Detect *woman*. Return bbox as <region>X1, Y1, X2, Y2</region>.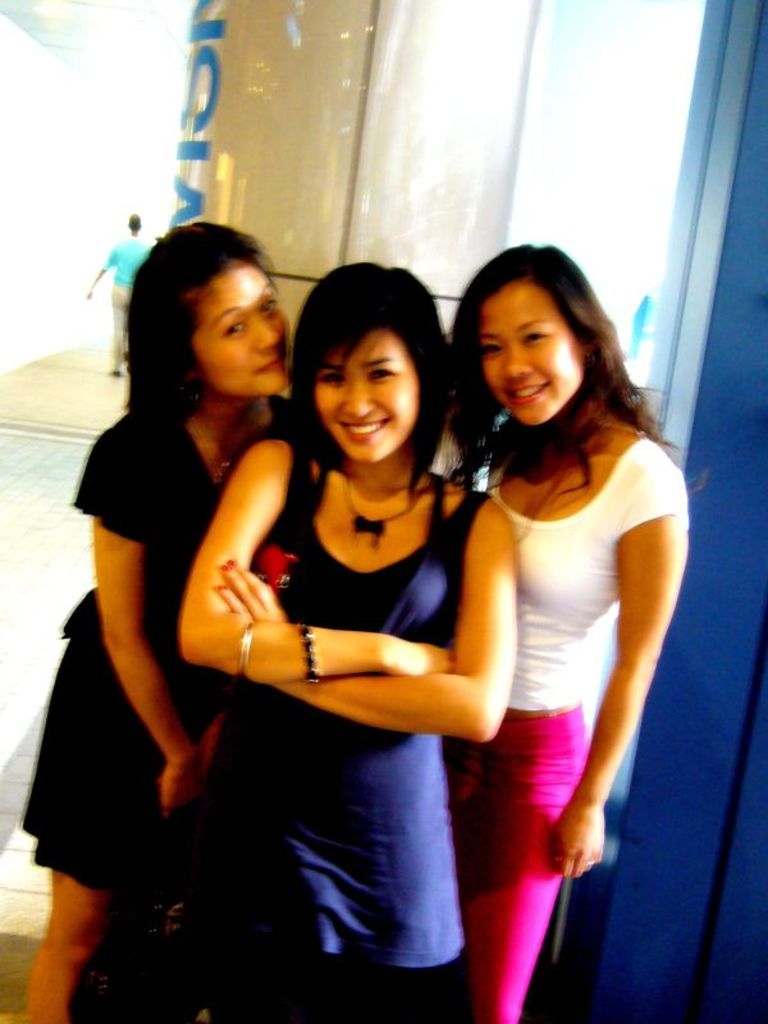
<region>445, 238, 710, 1023</region>.
